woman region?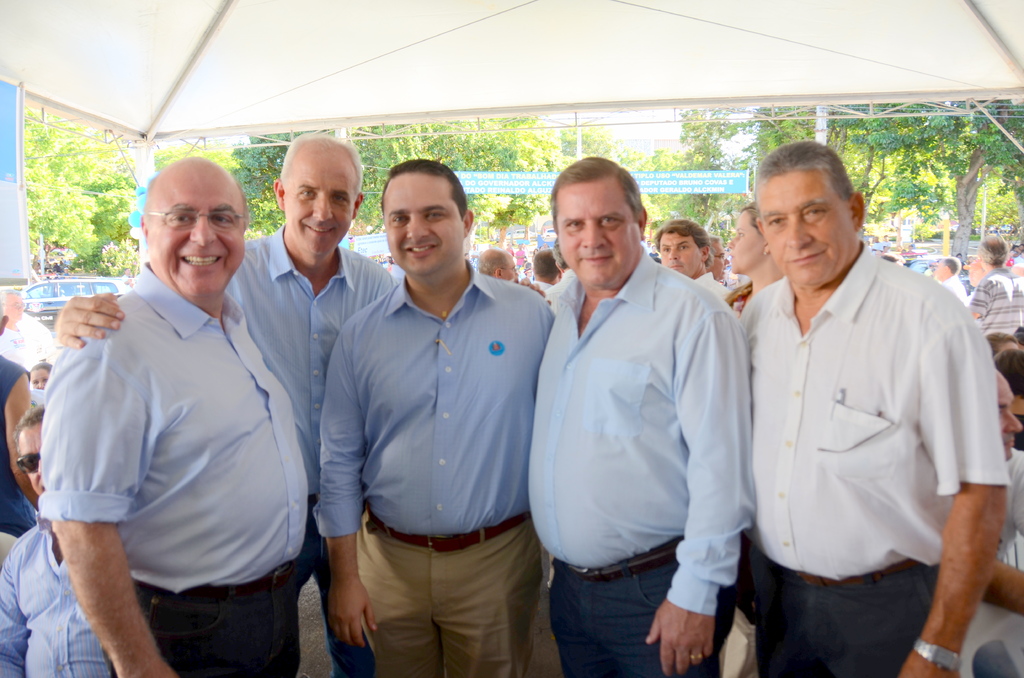
<bbox>30, 360, 53, 389</bbox>
